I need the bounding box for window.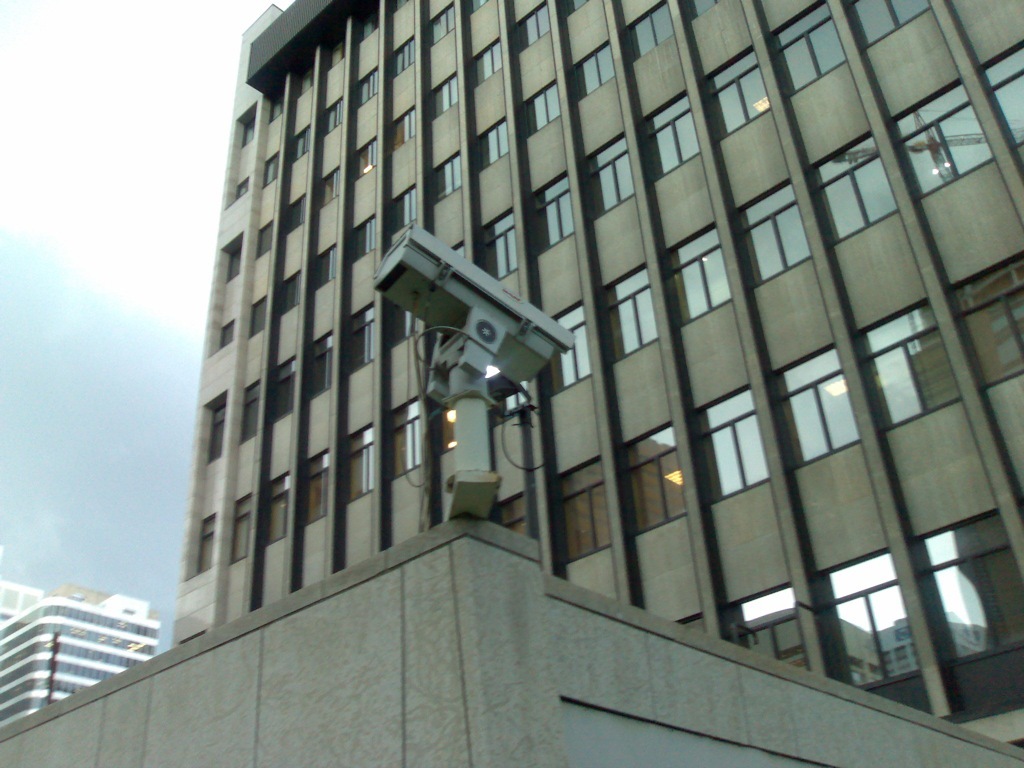
Here it is: <bbox>866, 292, 962, 434</bbox>.
